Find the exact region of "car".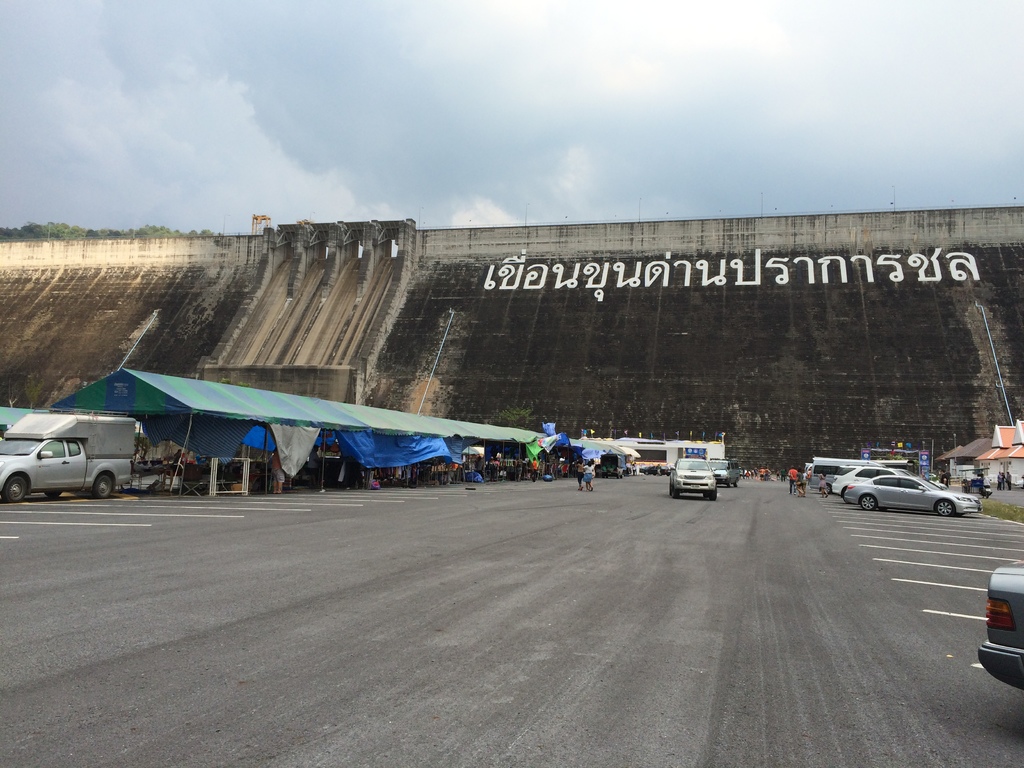
Exact region: (836, 465, 911, 502).
